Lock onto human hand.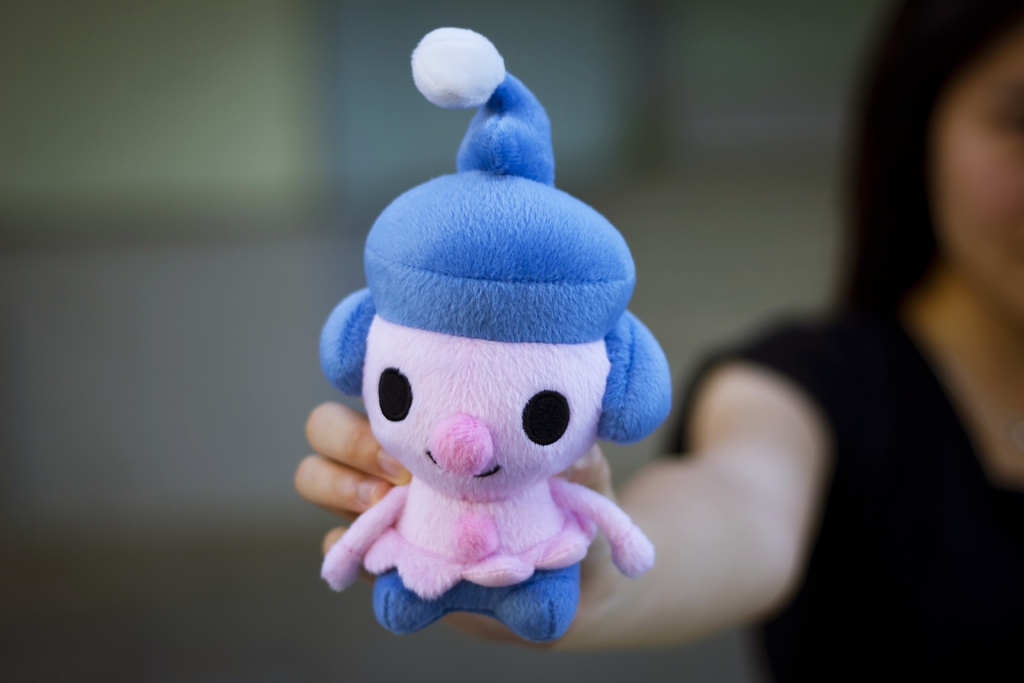
Locked: select_region(291, 377, 410, 568).
